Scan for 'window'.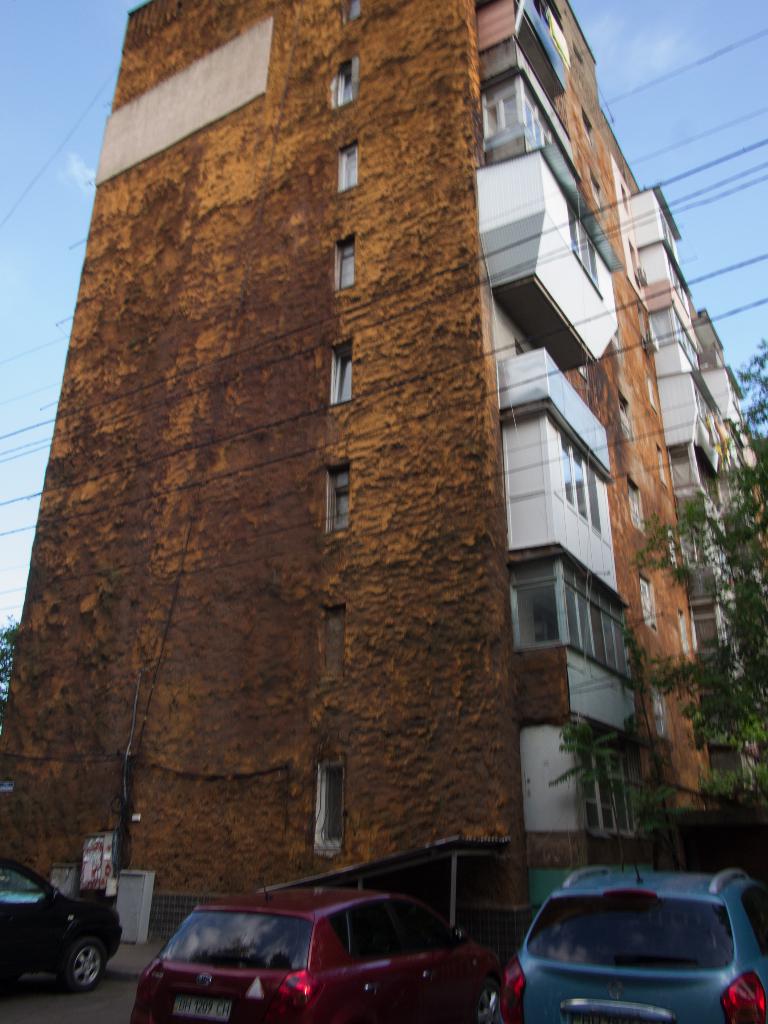
Scan result: box=[679, 612, 690, 657].
